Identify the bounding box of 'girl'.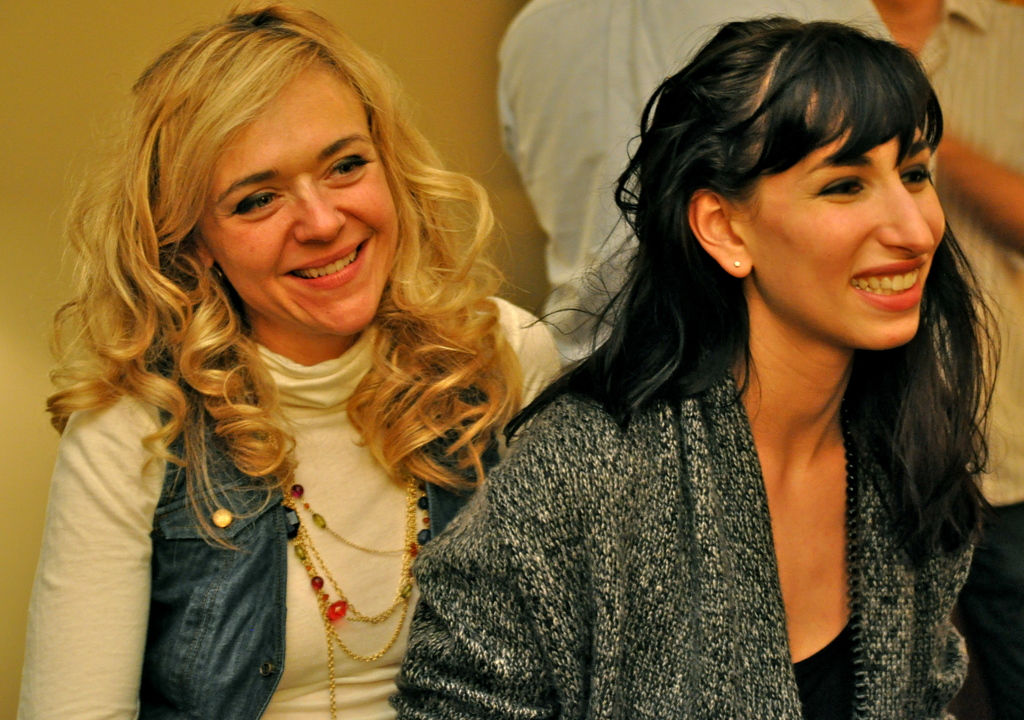
[392, 10, 1009, 719].
